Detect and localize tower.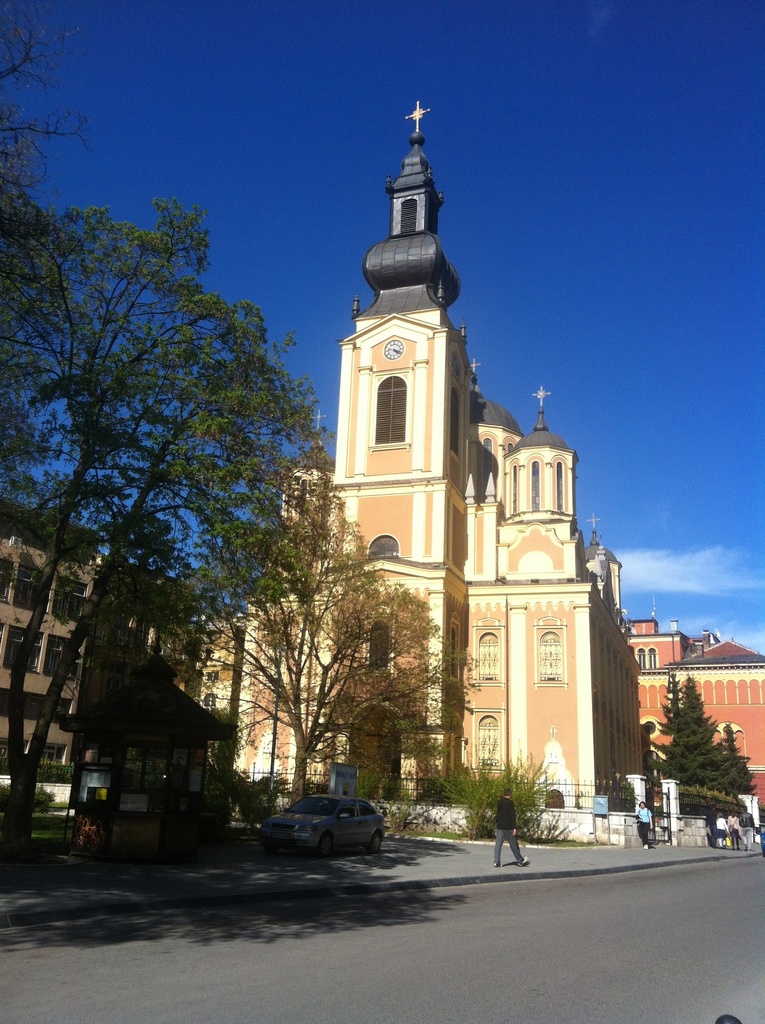
Localized at BBox(317, 93, 508, 702).
